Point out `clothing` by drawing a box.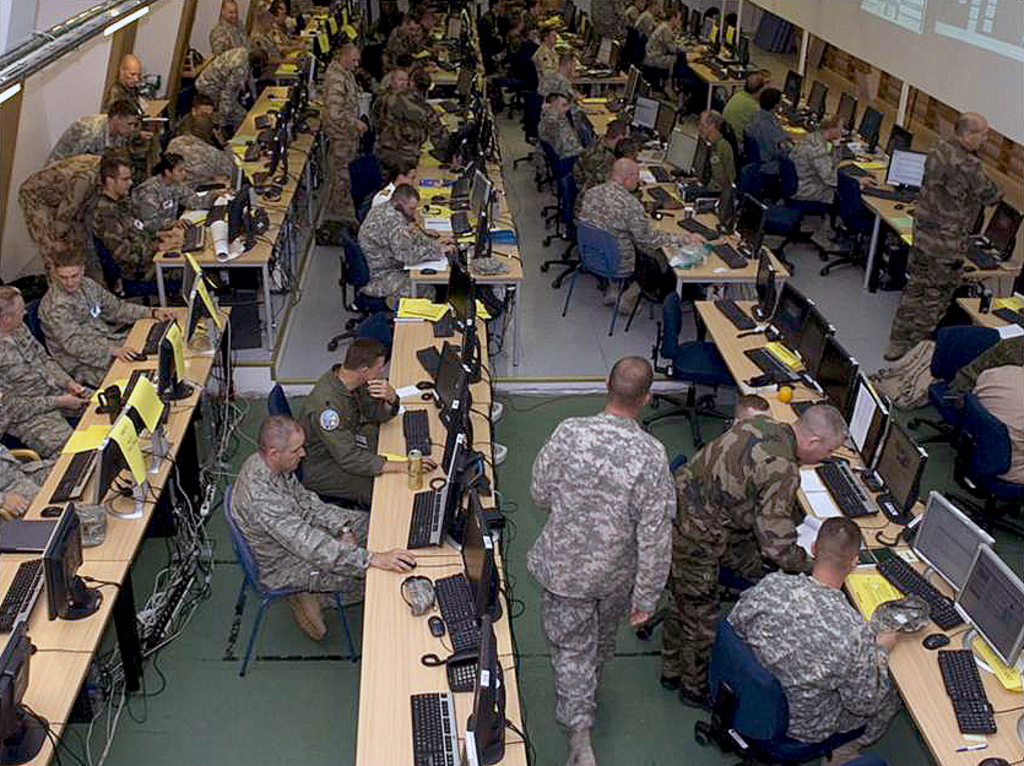
(58,114,124,190).
